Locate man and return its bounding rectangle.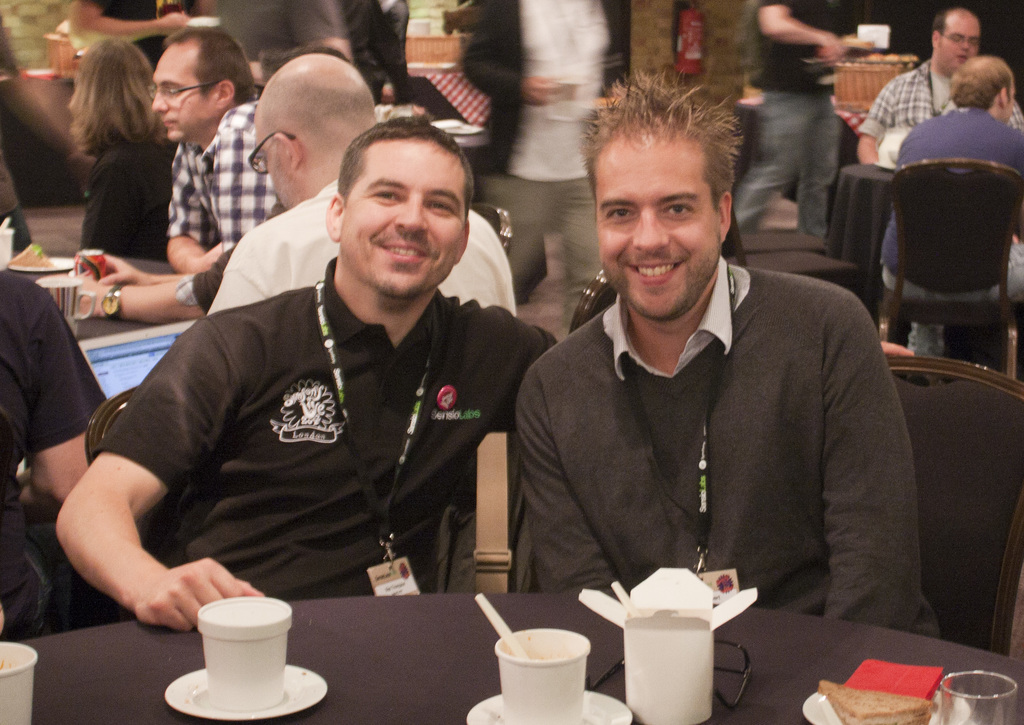
rect(68, 101, 916, 638).
